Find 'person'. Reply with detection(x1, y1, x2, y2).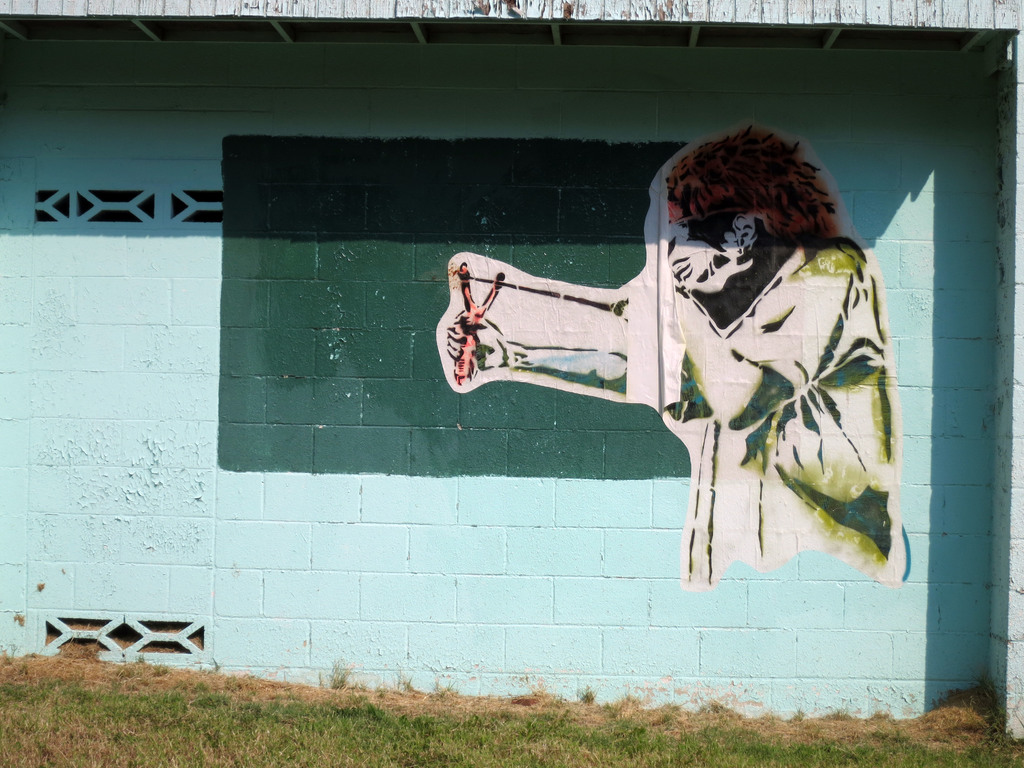
detection(472, 169, 909, 666).
